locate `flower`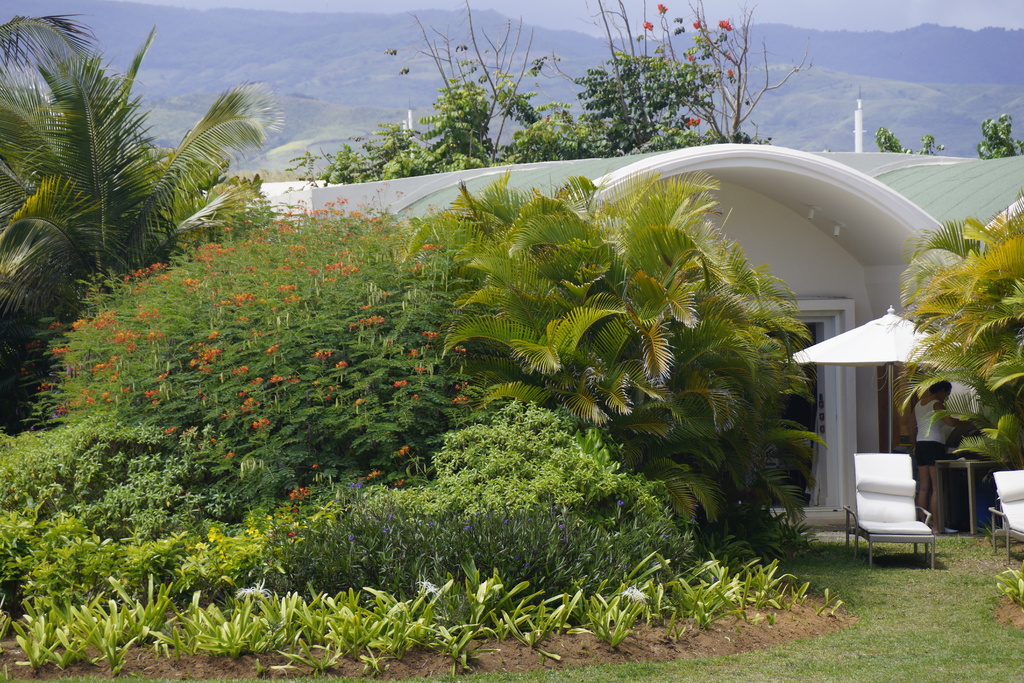
left=129, top=267, right=150, bottom=279
